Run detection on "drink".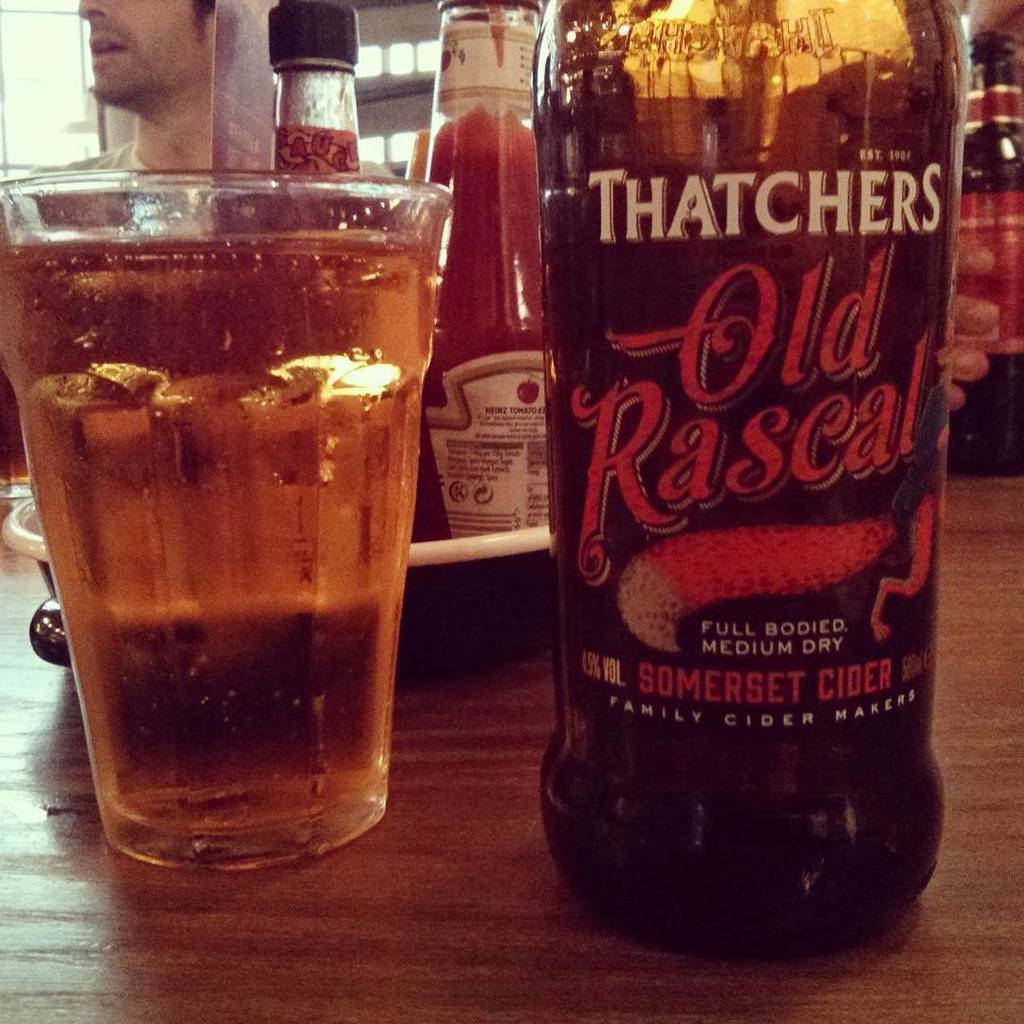
Result: [left=536, top=0, right=957, bottom=944].
